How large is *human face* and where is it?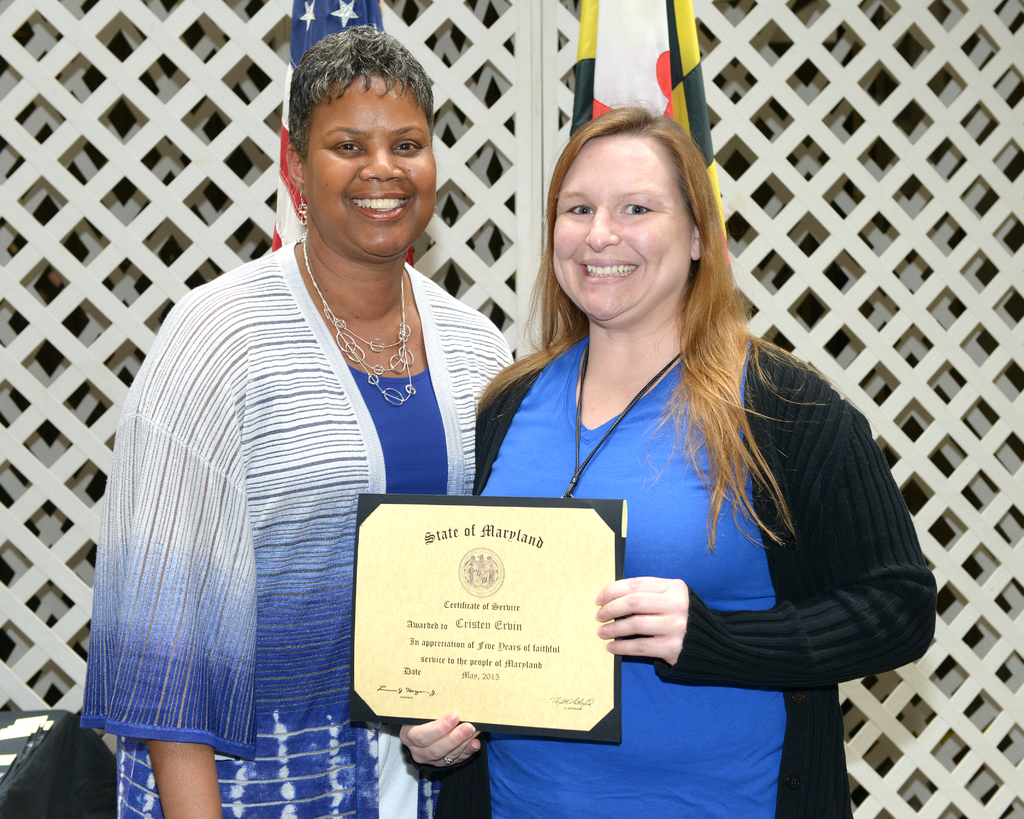
Bounding box: 554:136:687:328.
